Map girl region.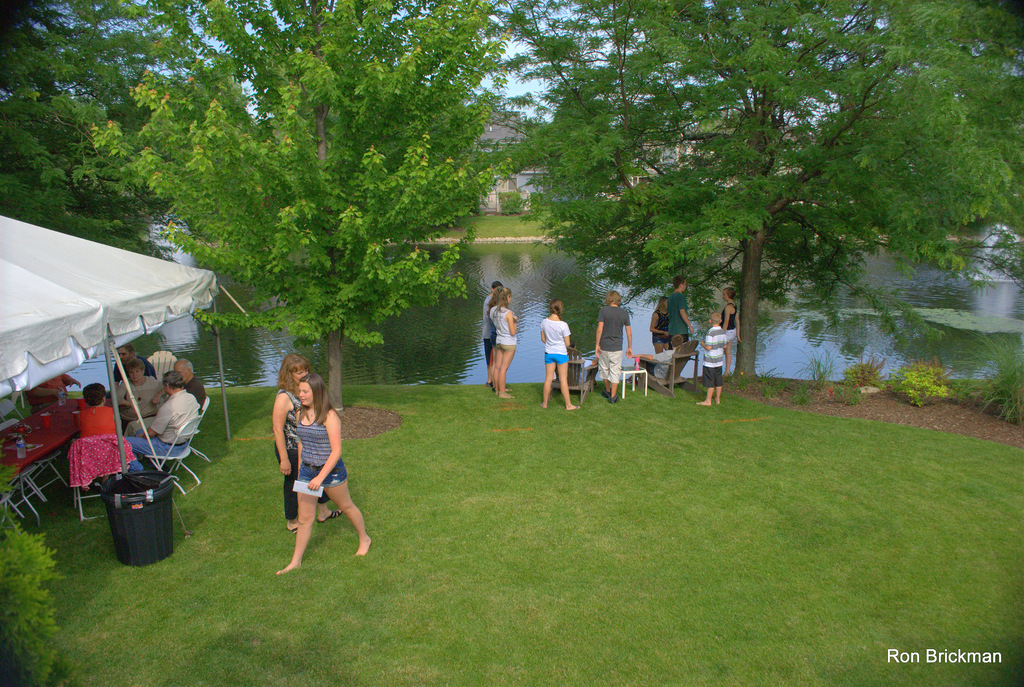
Mapped to l=276, t=375, r=371, b=577.
